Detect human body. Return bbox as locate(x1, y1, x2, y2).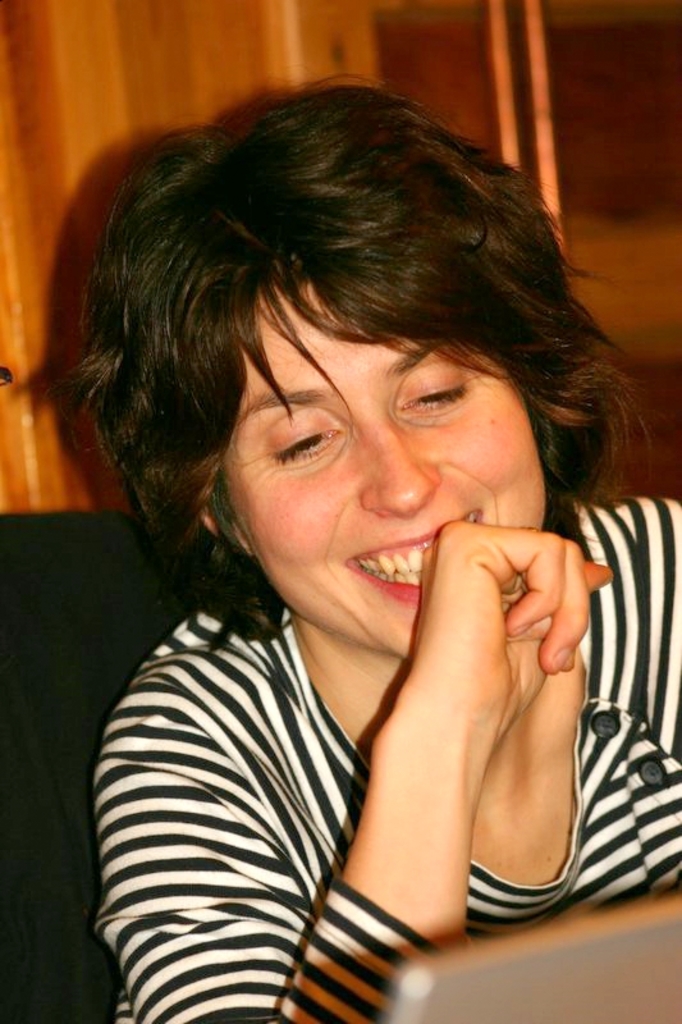
locate(73, 79, 679, 1020).
